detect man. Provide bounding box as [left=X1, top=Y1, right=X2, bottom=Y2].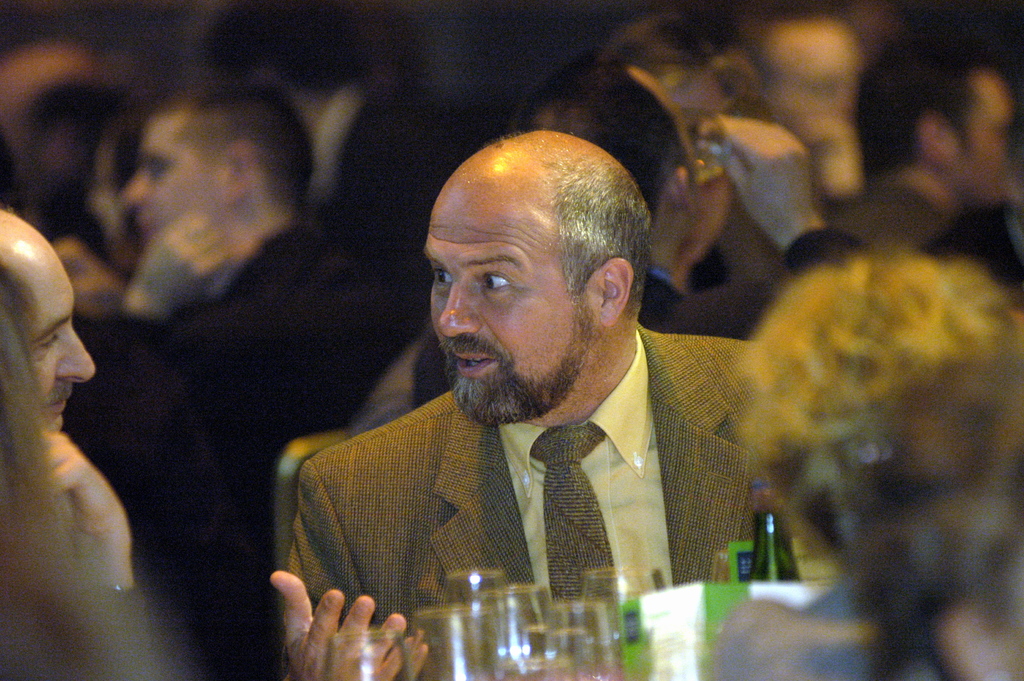
[left=0, top=204, right=166, bottom=680].
